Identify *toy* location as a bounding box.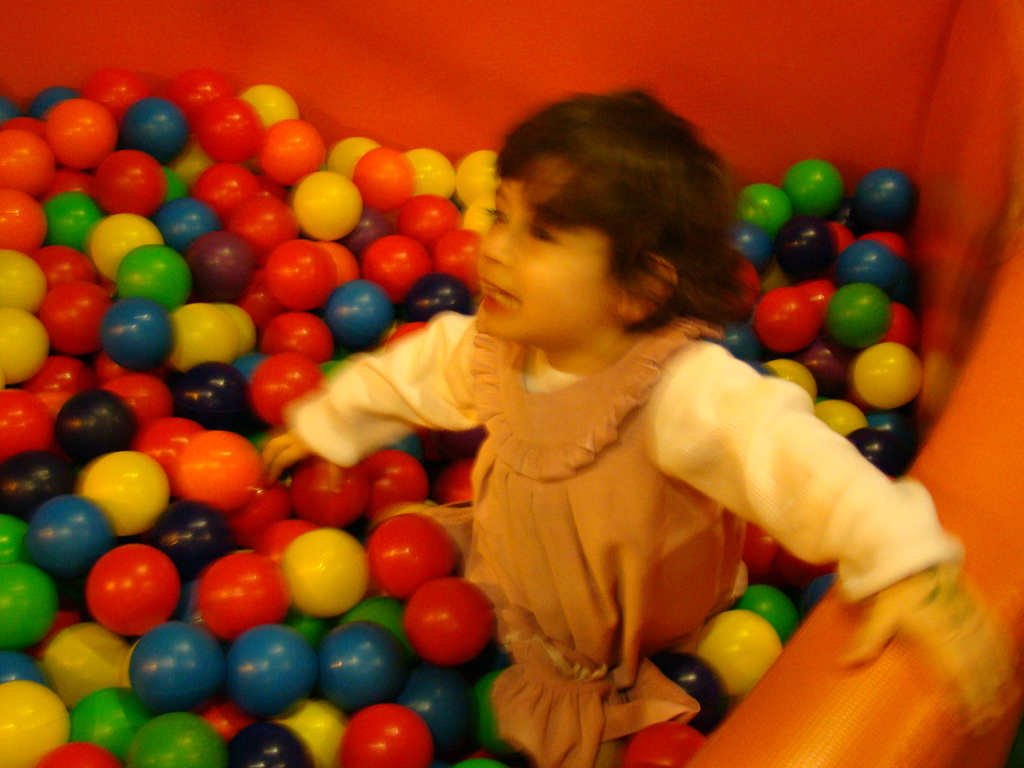
Rect(0, 559, 58, 653).
